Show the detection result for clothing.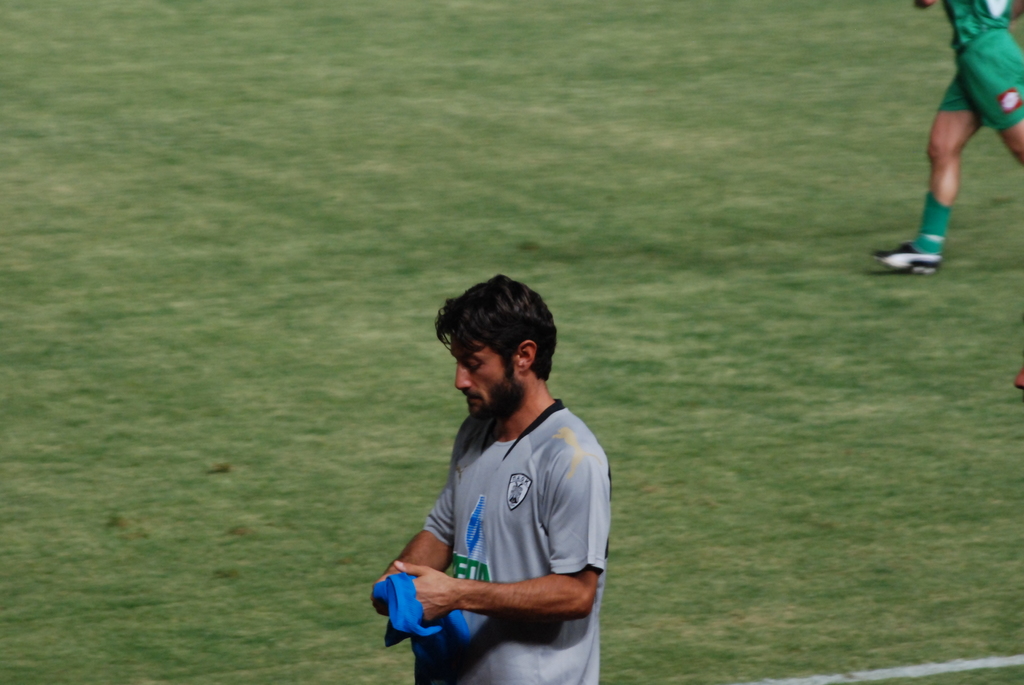
BBox(932, 0, 1023, 134).
